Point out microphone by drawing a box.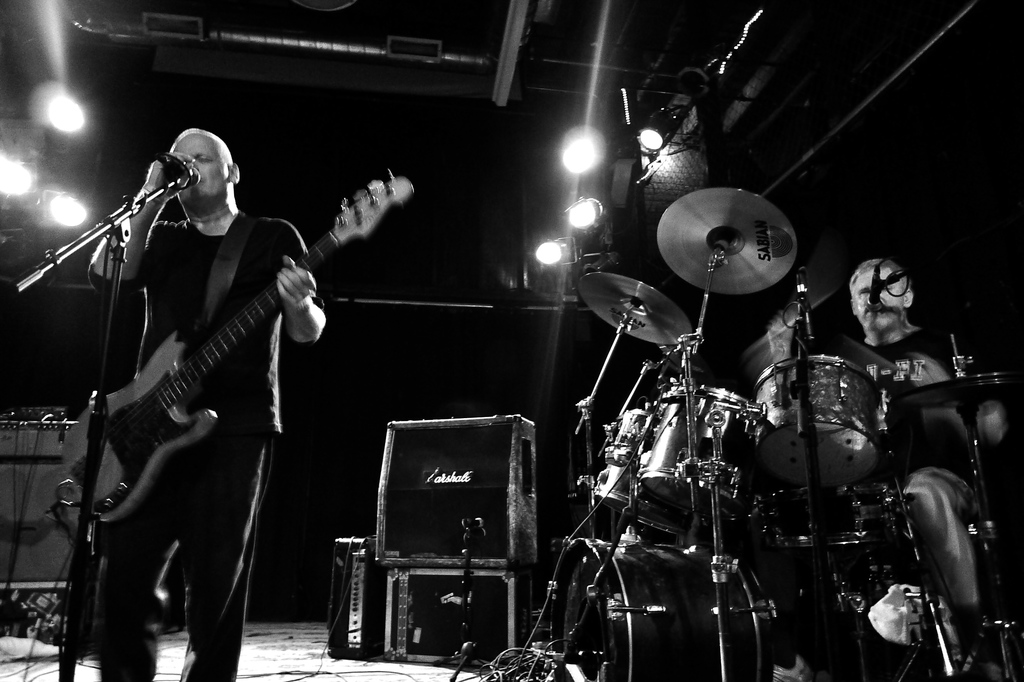
(x1=871, y1=268, x2=881, y2=313).
